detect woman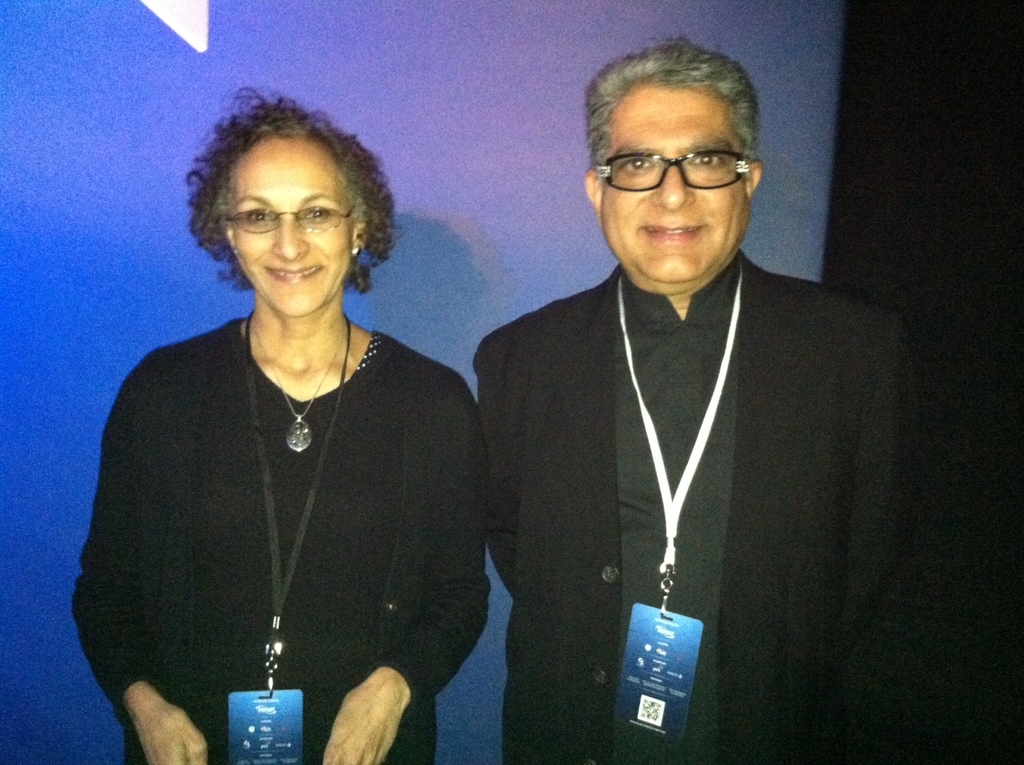
[67,89,496,764]
